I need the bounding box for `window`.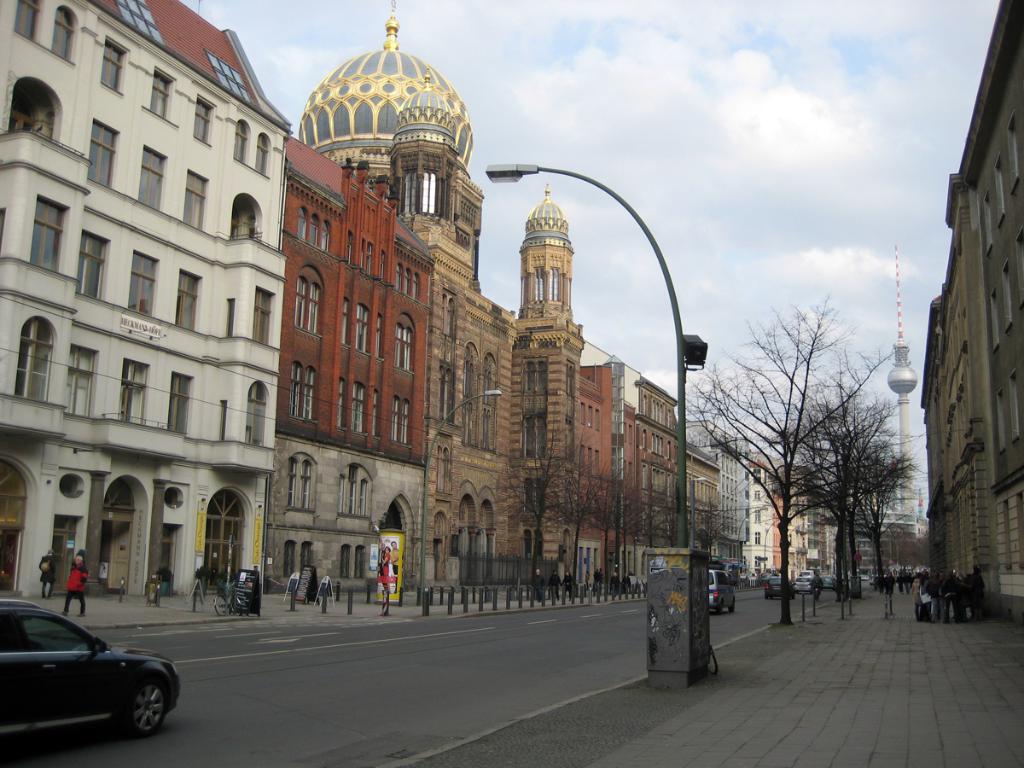
Here it is: (285, 543, 297, 579).
